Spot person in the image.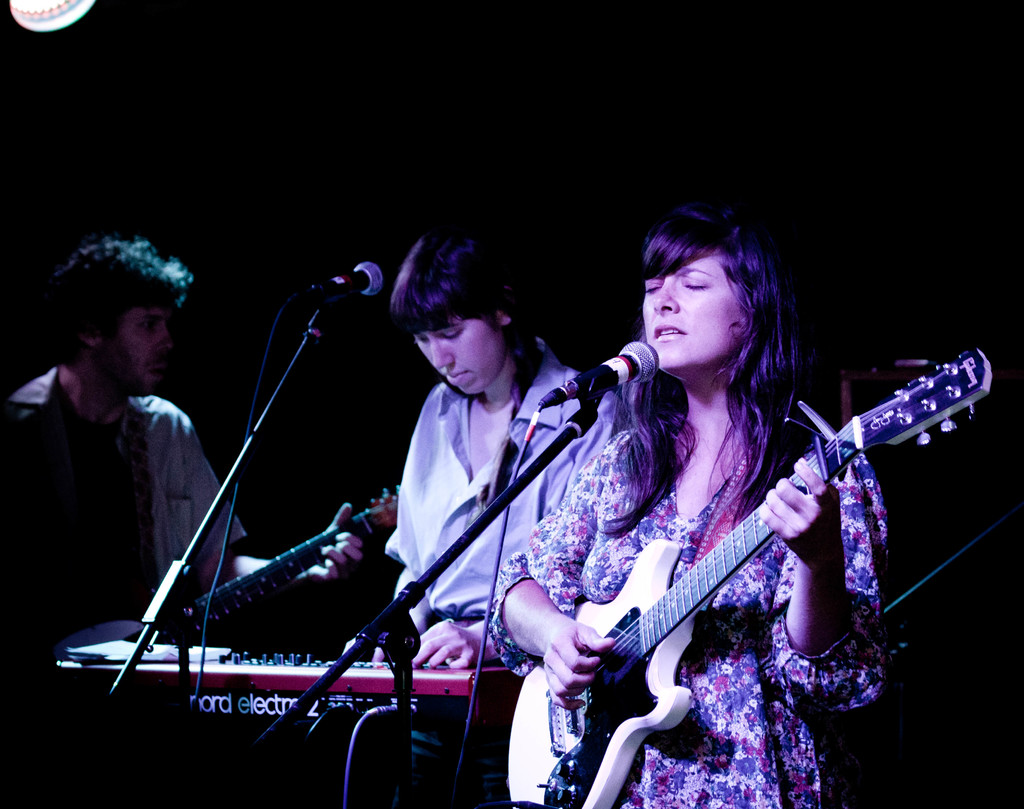
person found at (342, 227, 634, 808).
